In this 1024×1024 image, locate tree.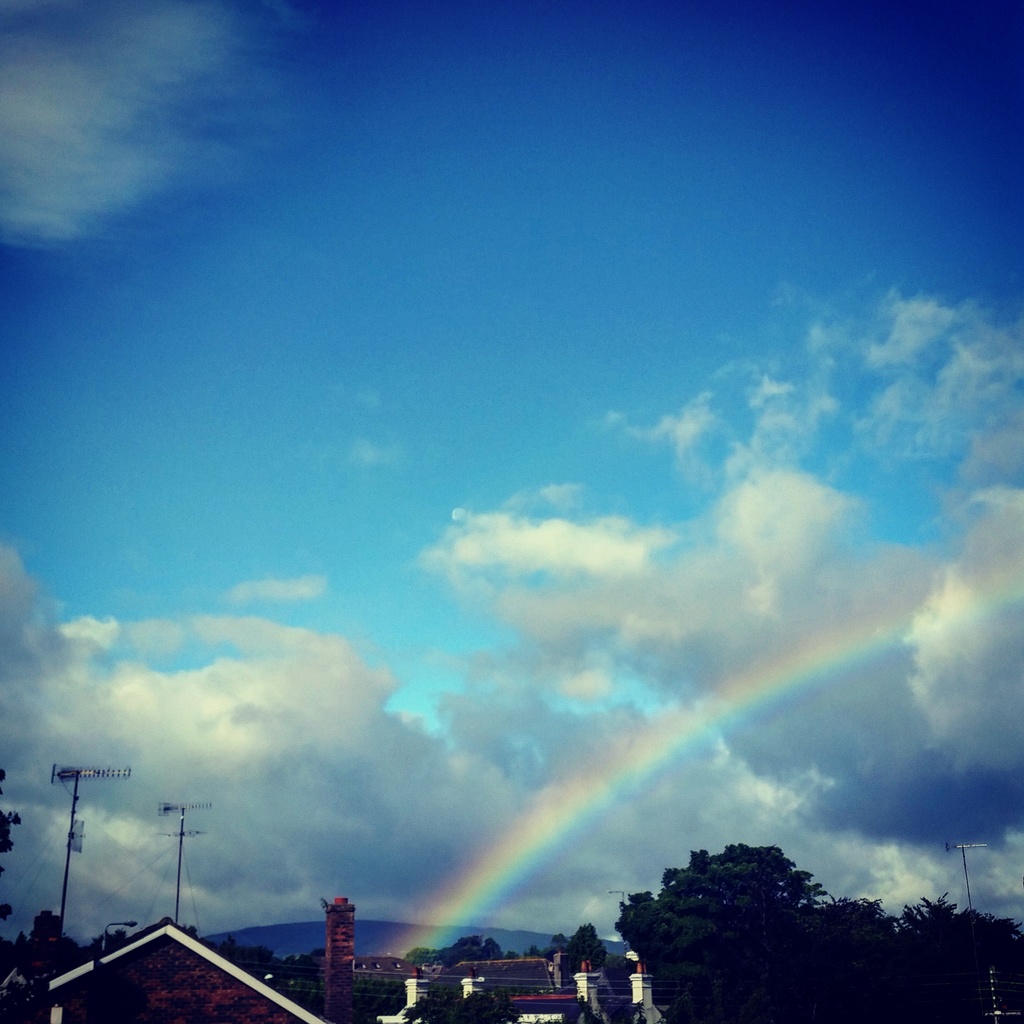
Bounding box: left=180, top=927, right=276, bottom=963.
